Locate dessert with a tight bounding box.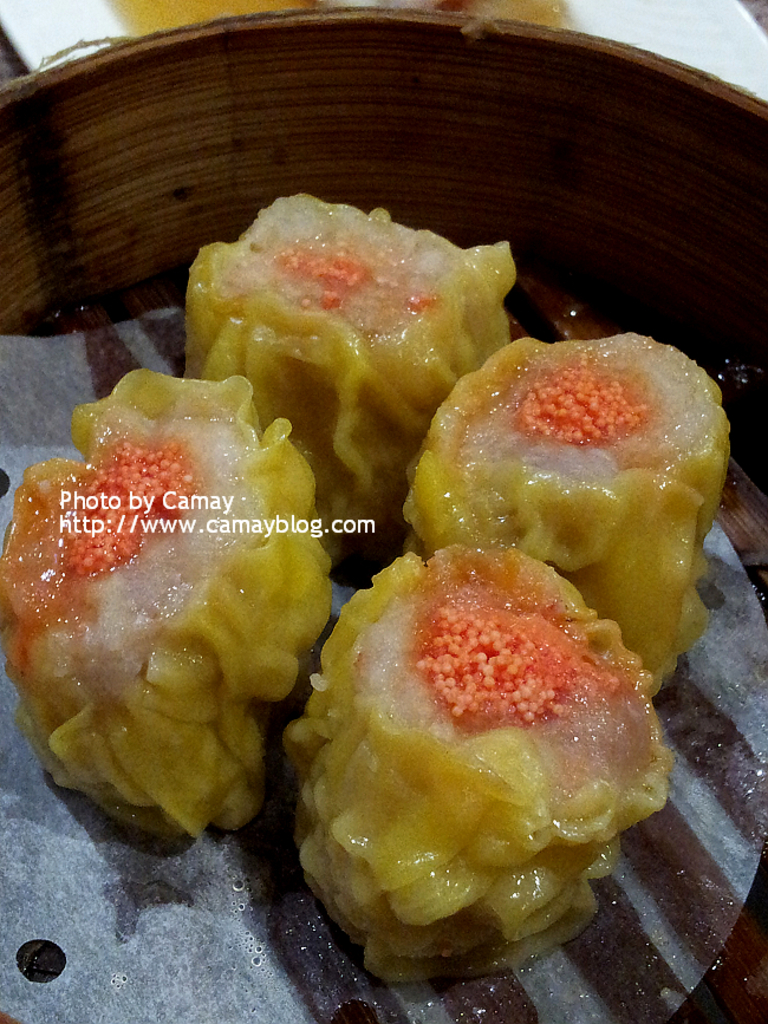
{"left": 184, "top": 194, "right": 516, "bottom": 566}.
